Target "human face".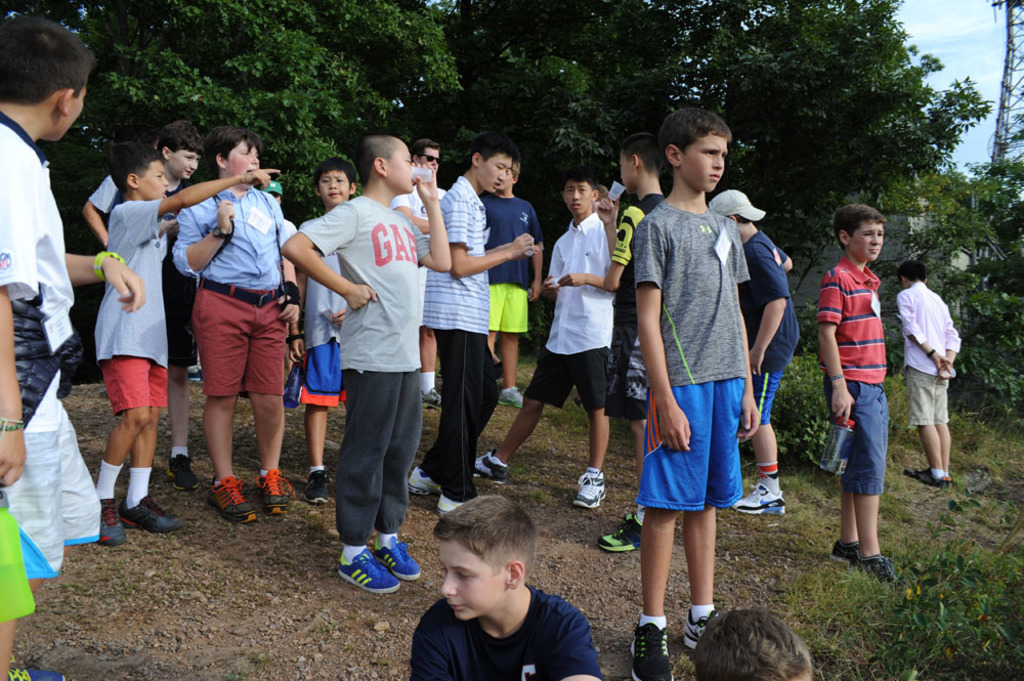
Target region: left=681, top=126, right=726, bottom=196.
